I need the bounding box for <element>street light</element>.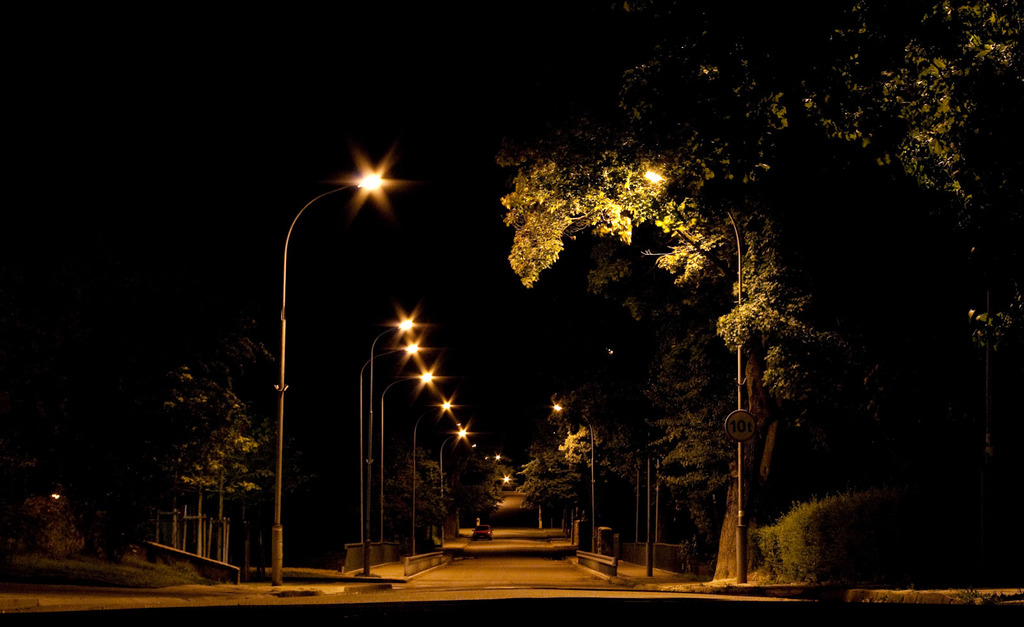
Here it is: pyautogui.locateOnScreen(354, 346, 426, 547).
